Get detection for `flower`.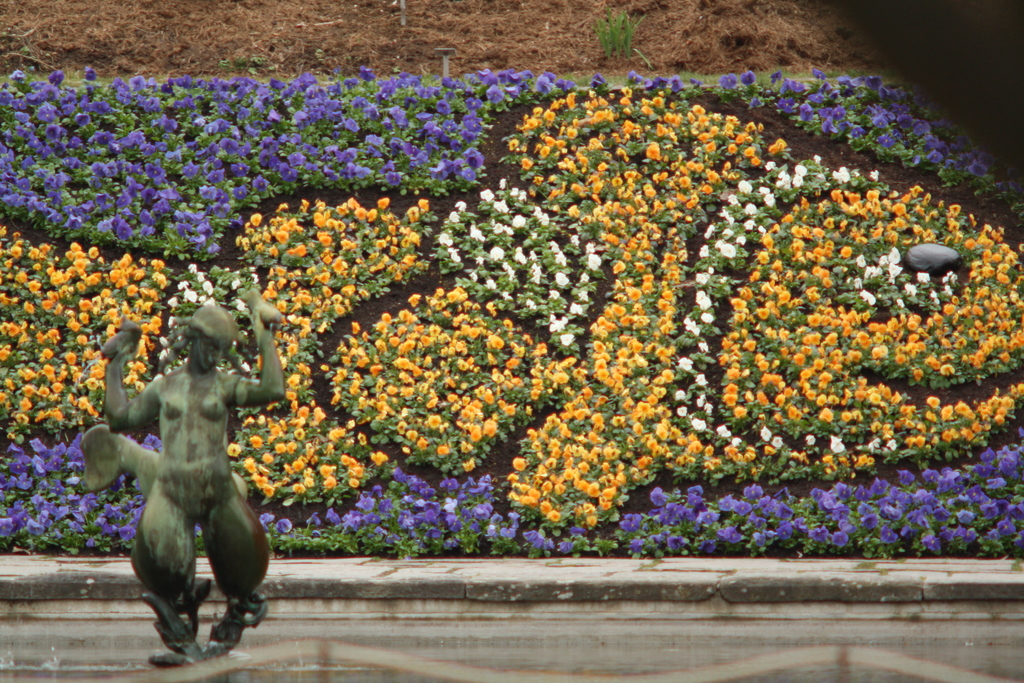
Detection: {"x1": 560, "y1": 333, "x2": 570, "y2": 347}.
